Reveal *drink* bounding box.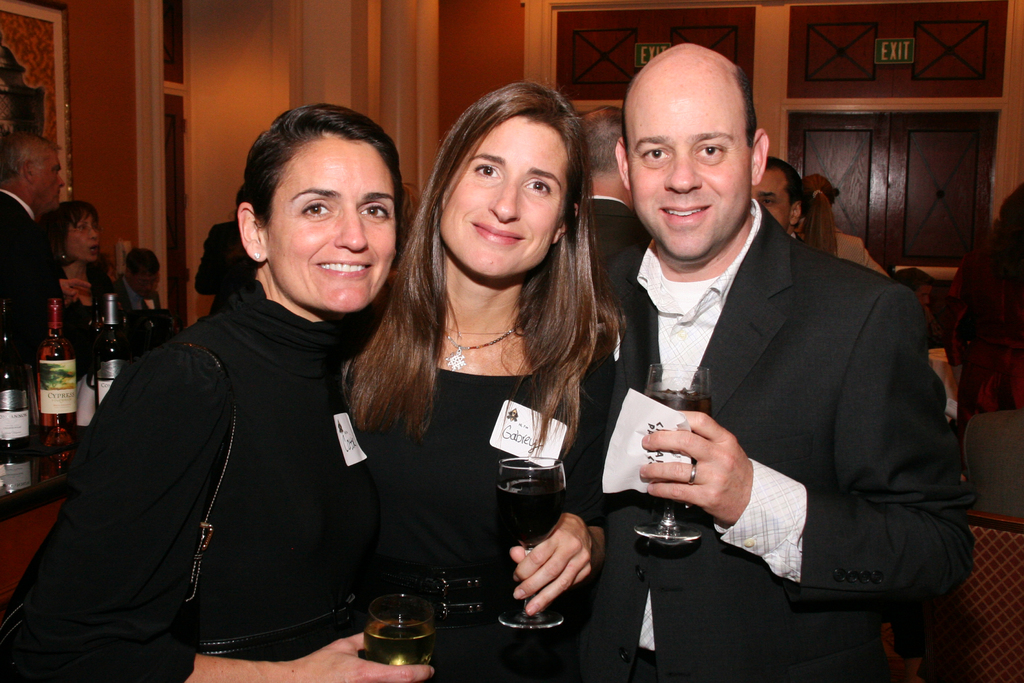
Revealed: box=[495, 473, 566, 549].
